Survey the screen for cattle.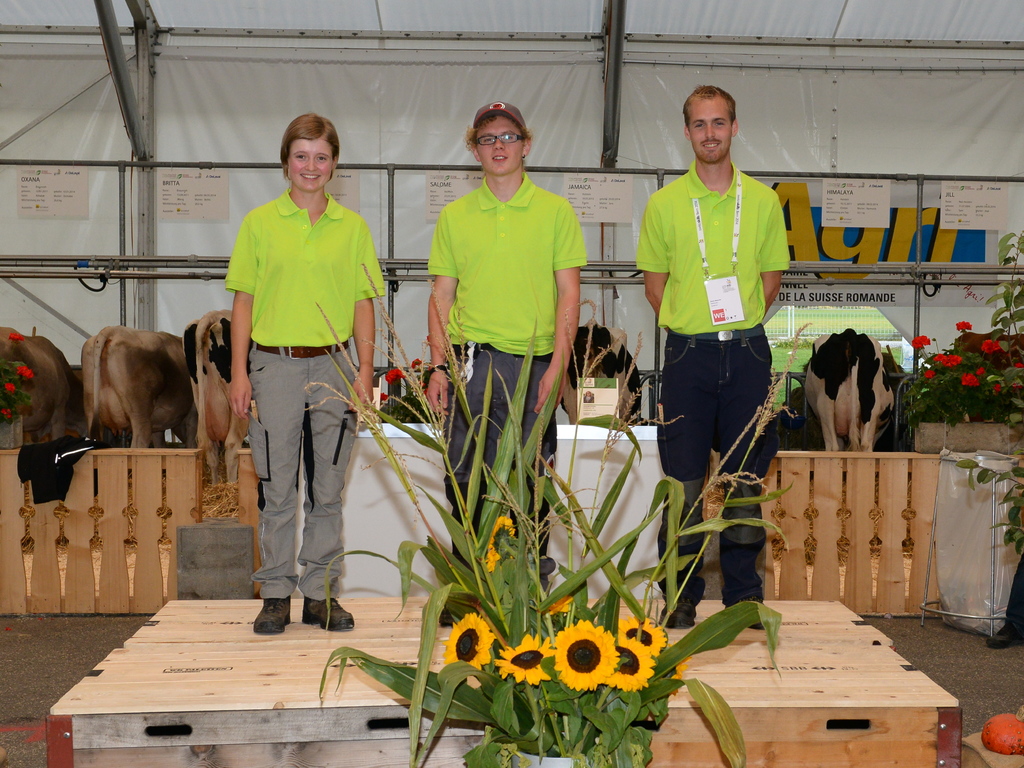
Survey found: (x1=952, y1=332, x2=1023, y2=416).
